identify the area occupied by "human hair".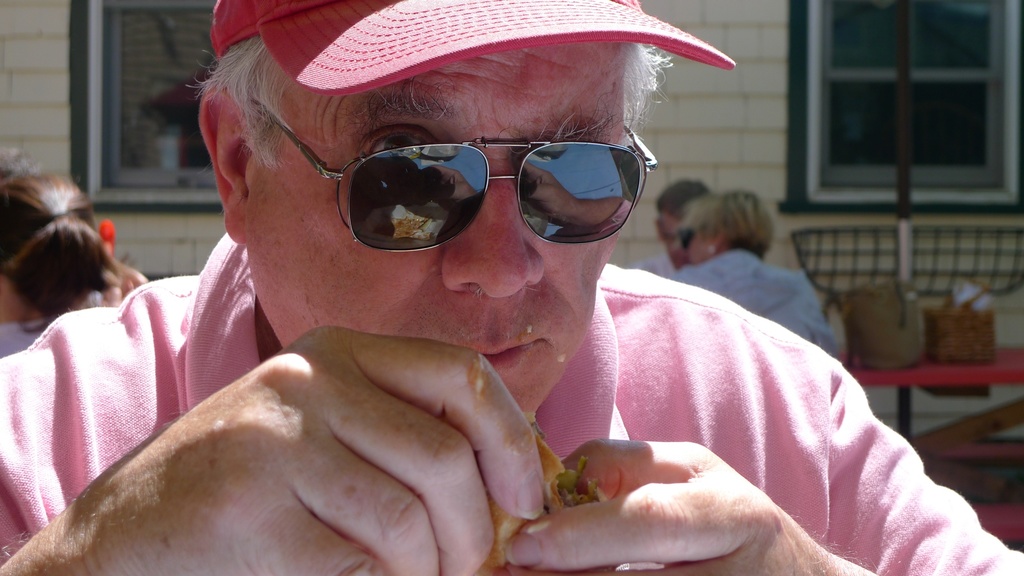
Area: [x1=655, y1=175, x2=708, y2=212].
